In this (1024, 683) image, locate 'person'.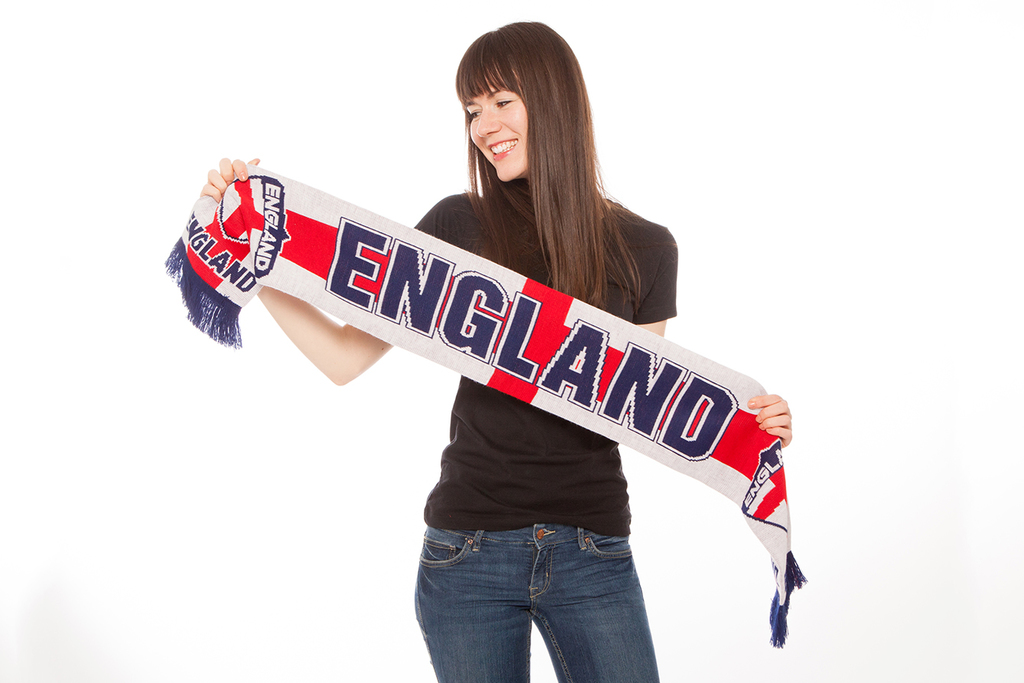
Bounding box: rect(213, 65, 808, 673).
